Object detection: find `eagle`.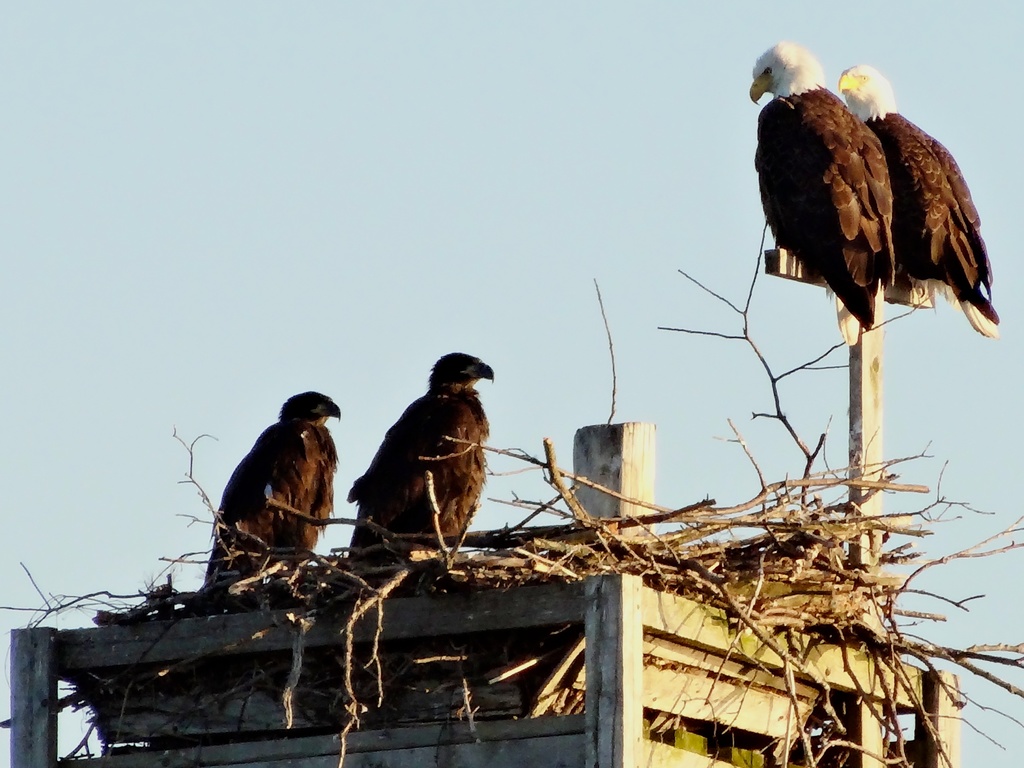
[748,41,898,342].
